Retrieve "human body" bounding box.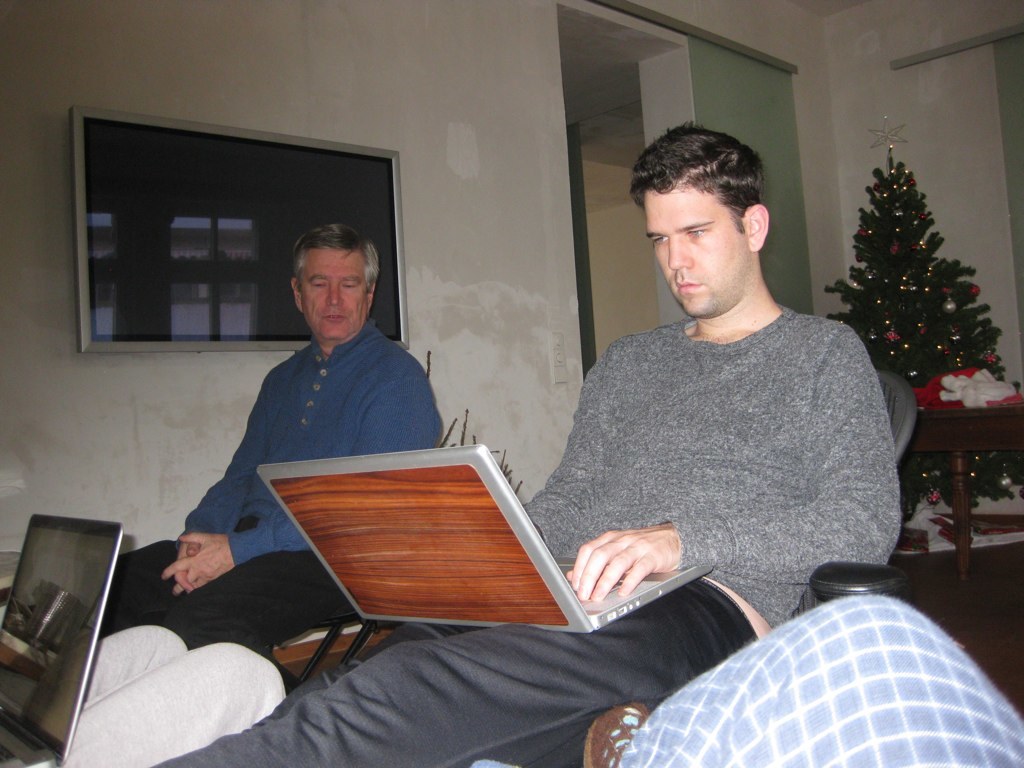
Bounding box: BBox(99, 322, 456, 697).
